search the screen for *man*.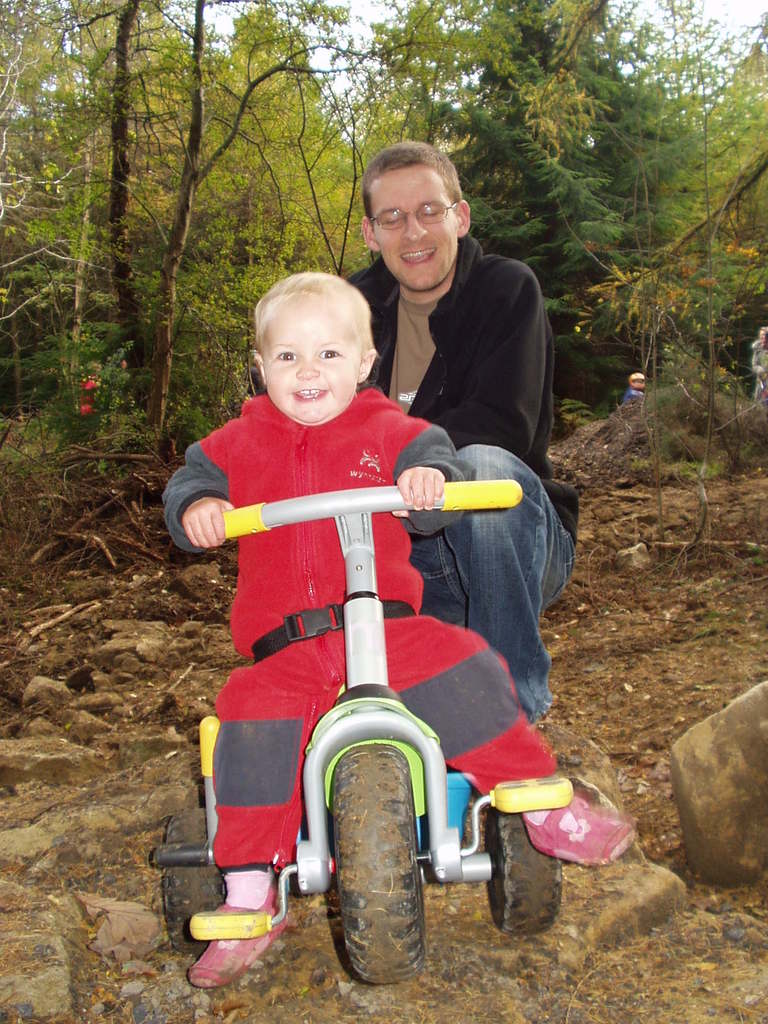
Found at 339 132 580 731.
